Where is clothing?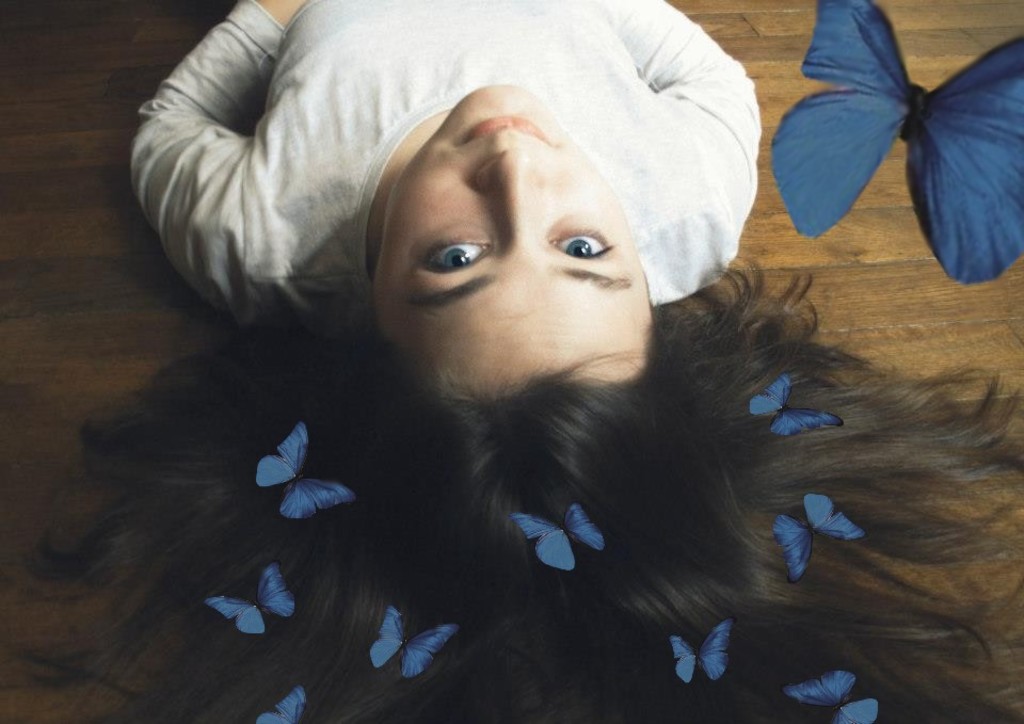
x1=125 y1=1 x2=759 y2=347.
